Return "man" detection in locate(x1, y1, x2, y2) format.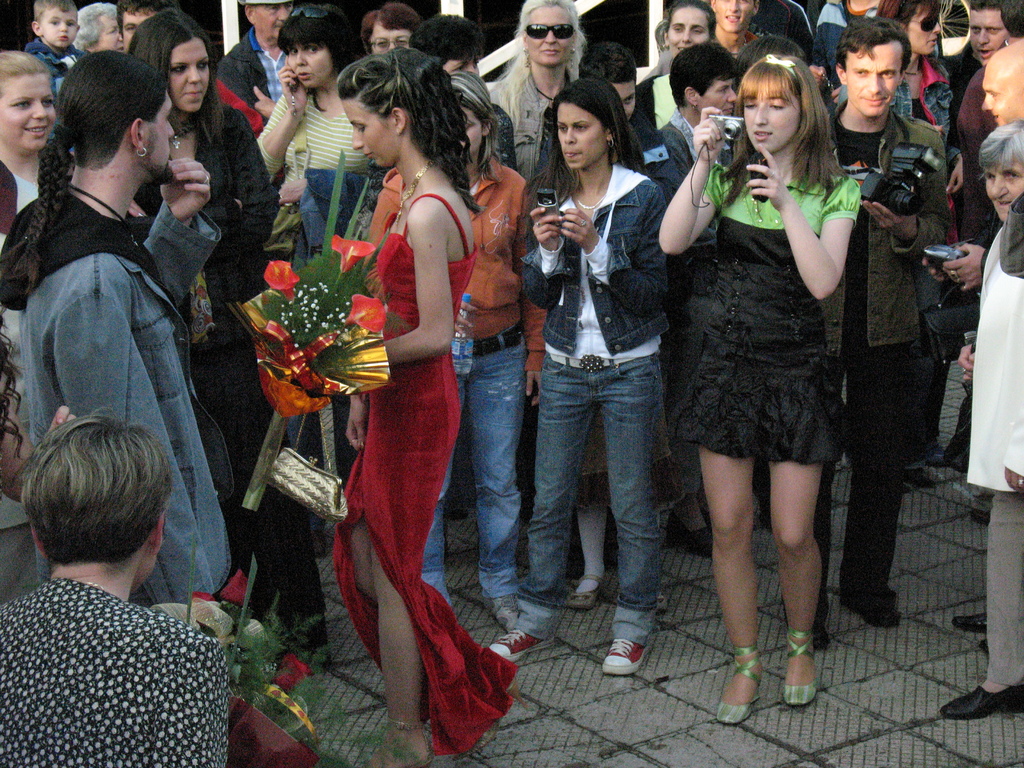
locate(532, 42, 692, 379).
